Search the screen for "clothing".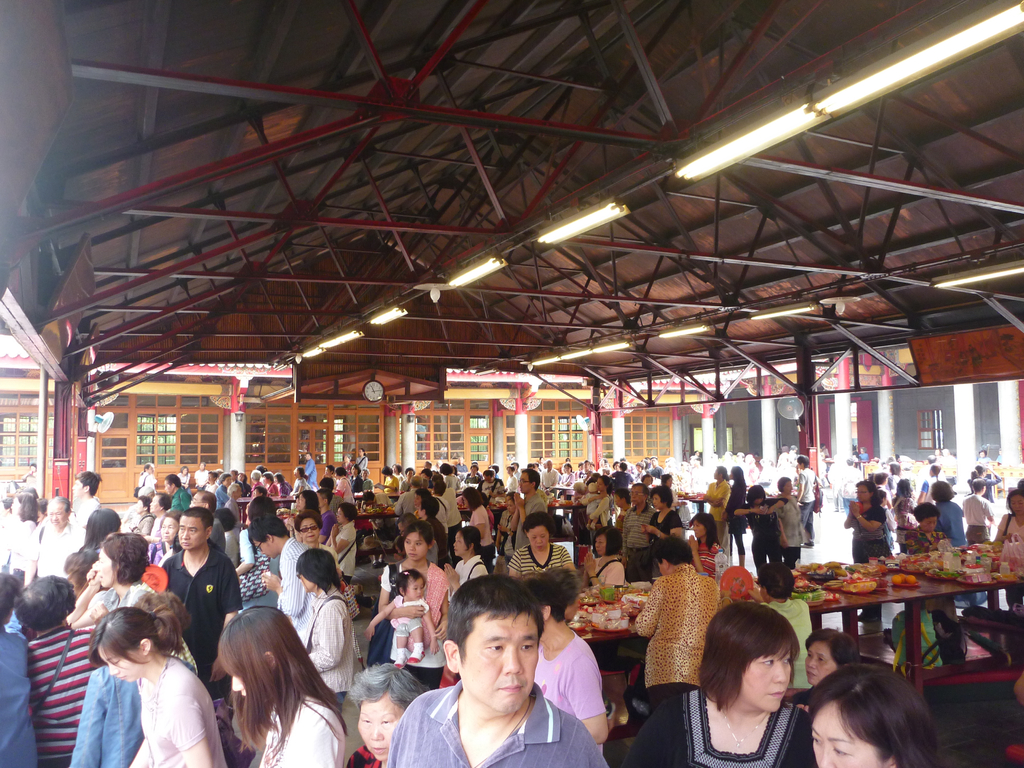
Found at [x1=321, y1=520, x2=364, y2=578].
